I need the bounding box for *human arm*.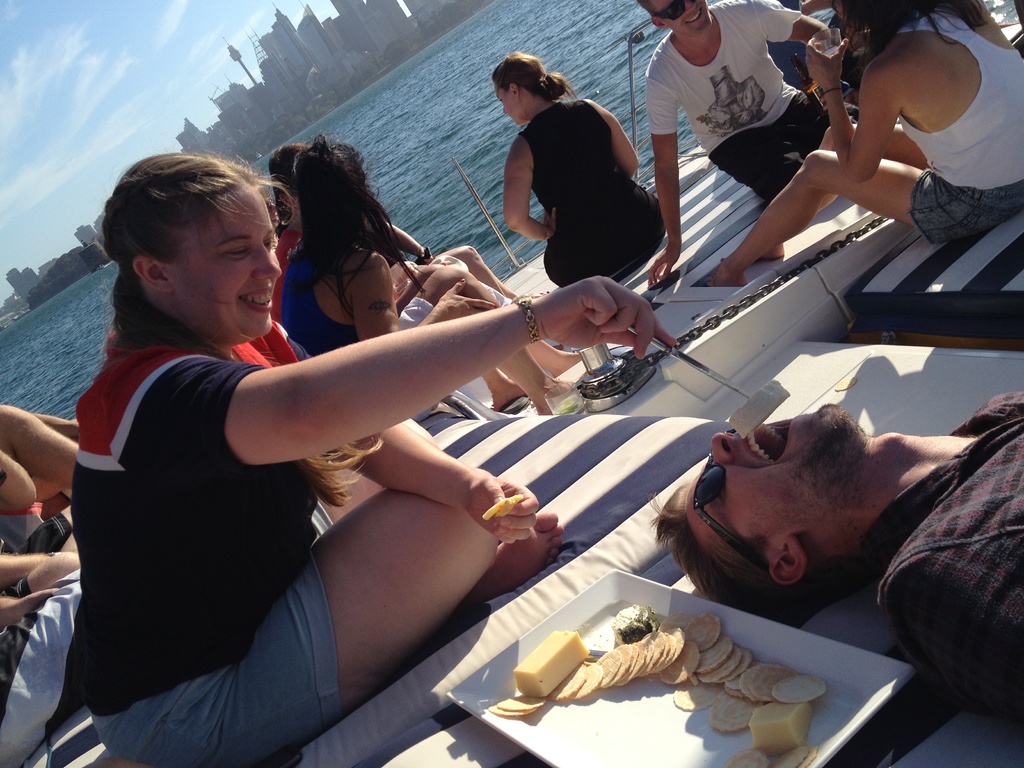
Here it is: x1=646 y1=76 x2=678 y2=287.
